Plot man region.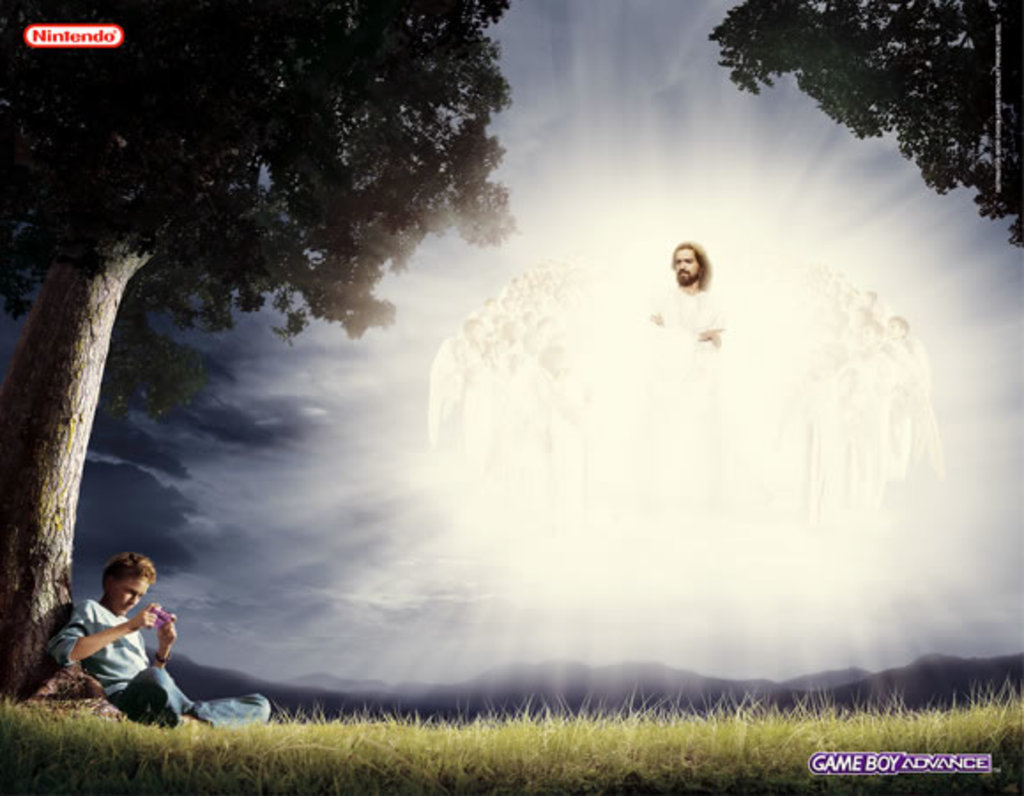
Plotted at [x1=44, y1=552, x2=274, y2=729].
